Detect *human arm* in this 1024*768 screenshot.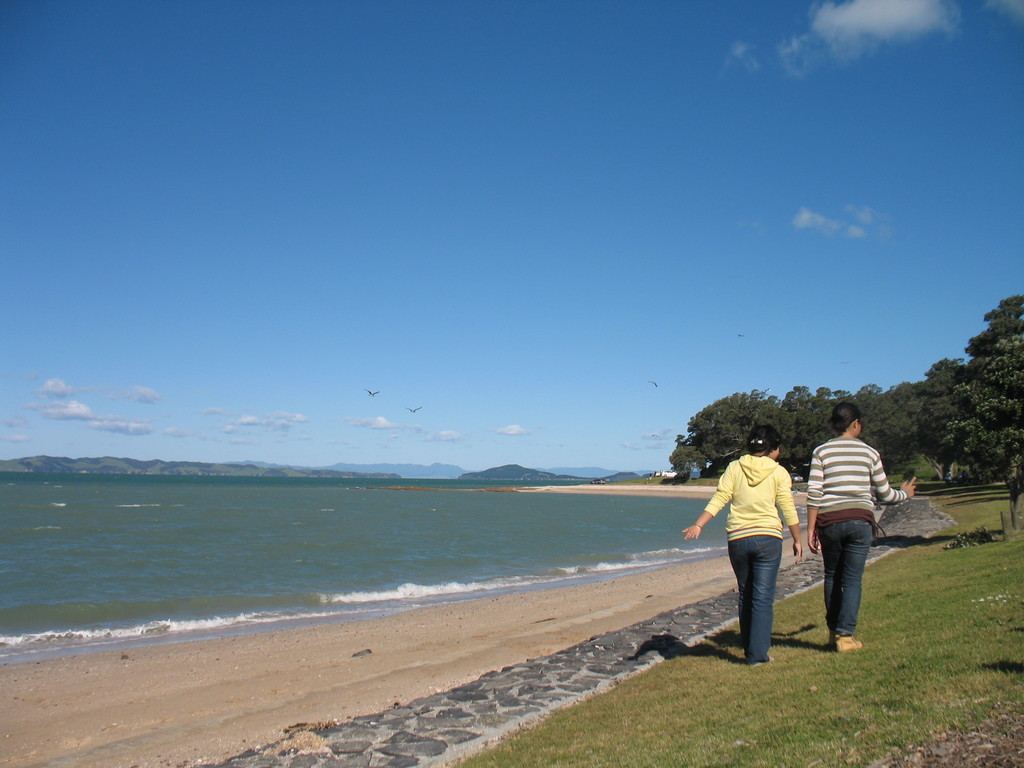
Detection: 803/450/820/557.
